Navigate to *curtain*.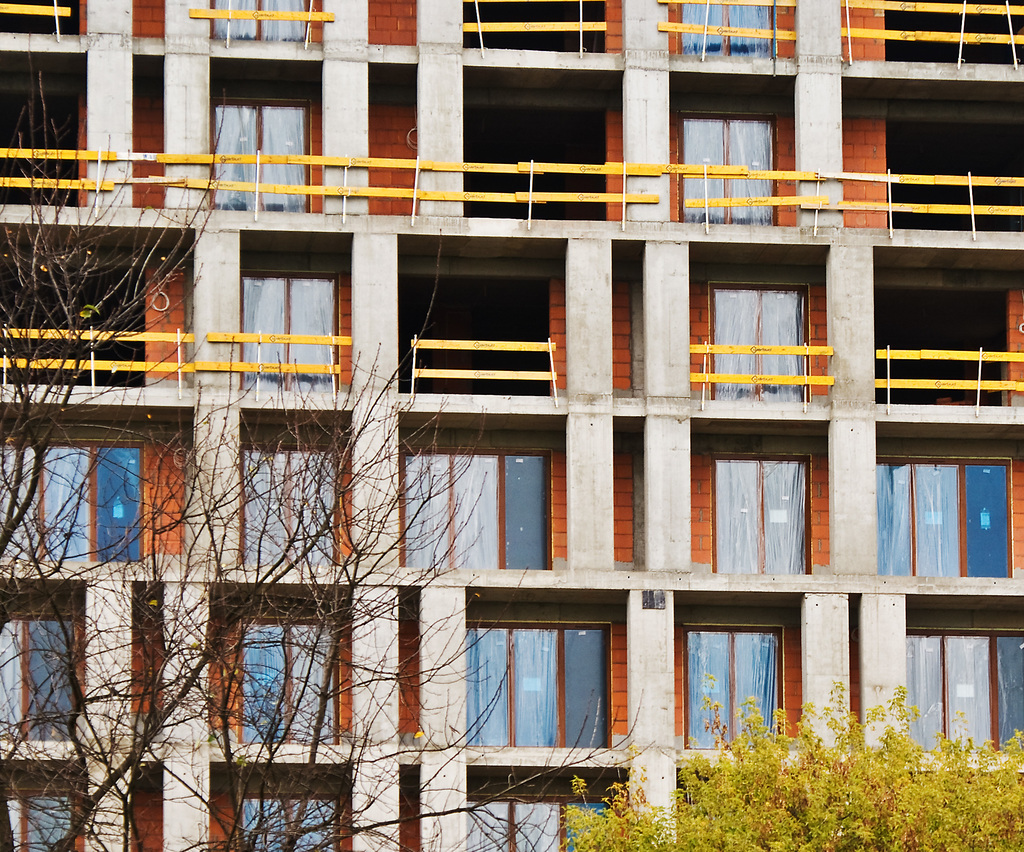
Navigation target: 681/0/723/54.
